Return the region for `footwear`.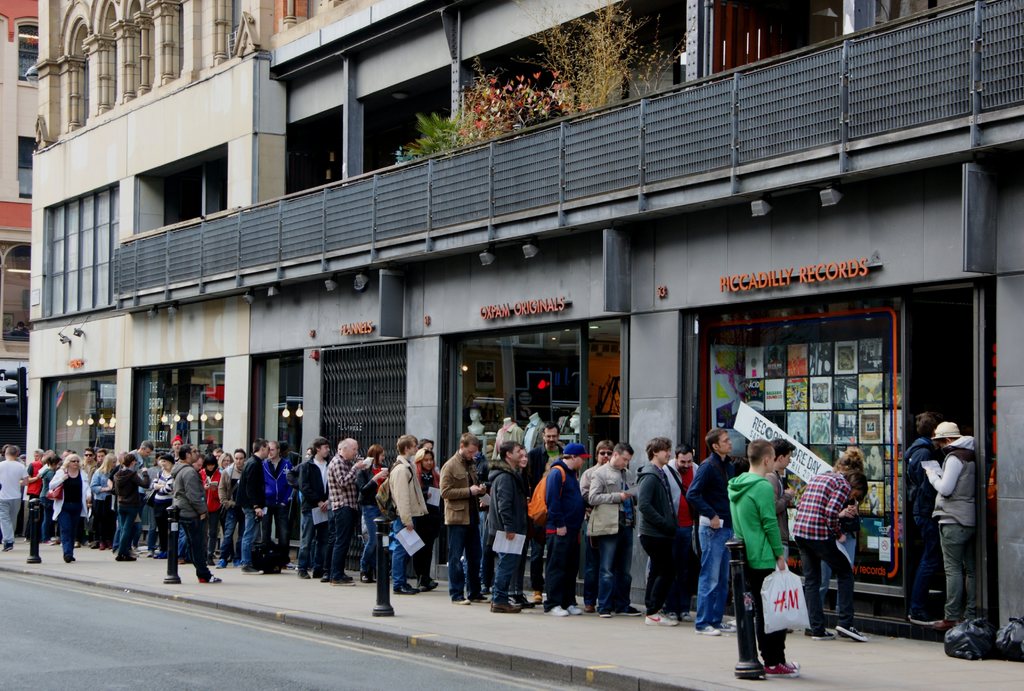
[117, 549, 137, 562].
